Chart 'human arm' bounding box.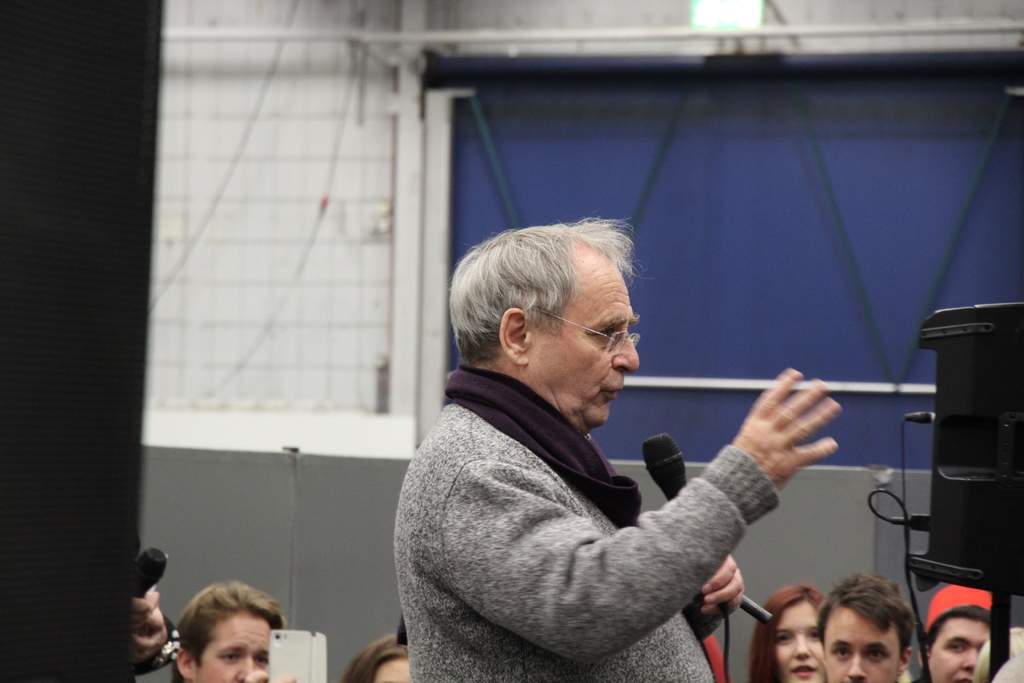
Charted: (677, 553, 748, 644).
